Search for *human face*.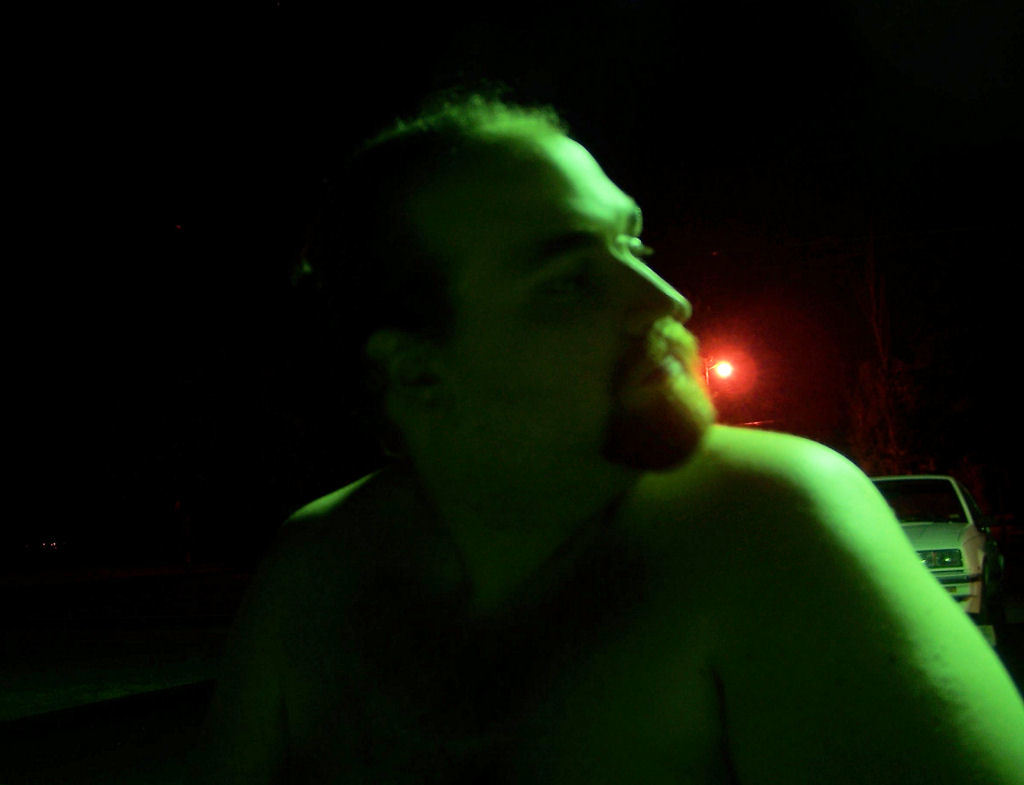
Found at <box>434,112,691,474</box>.
